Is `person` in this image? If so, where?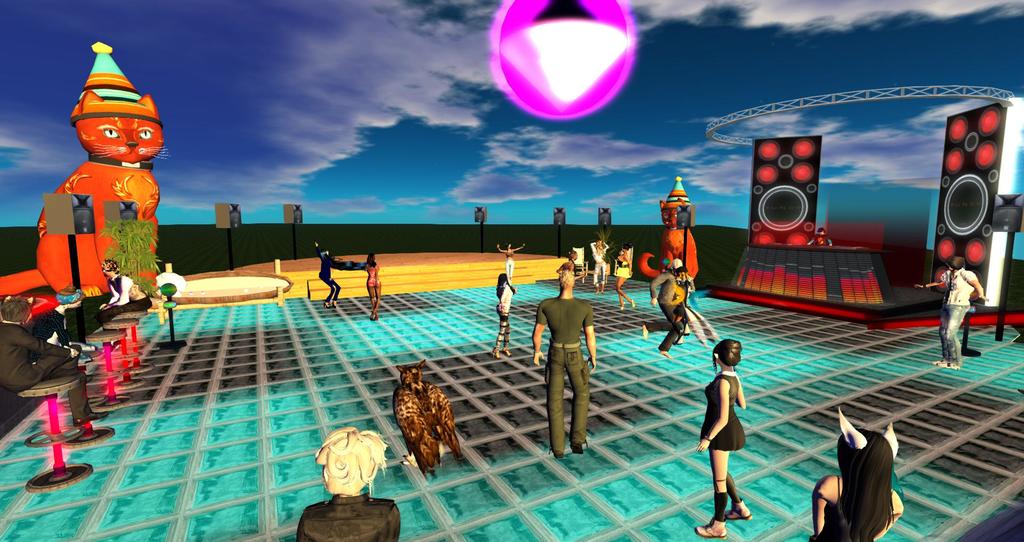
Yes, at [left=316, top=241, right=346, bottom=310].
